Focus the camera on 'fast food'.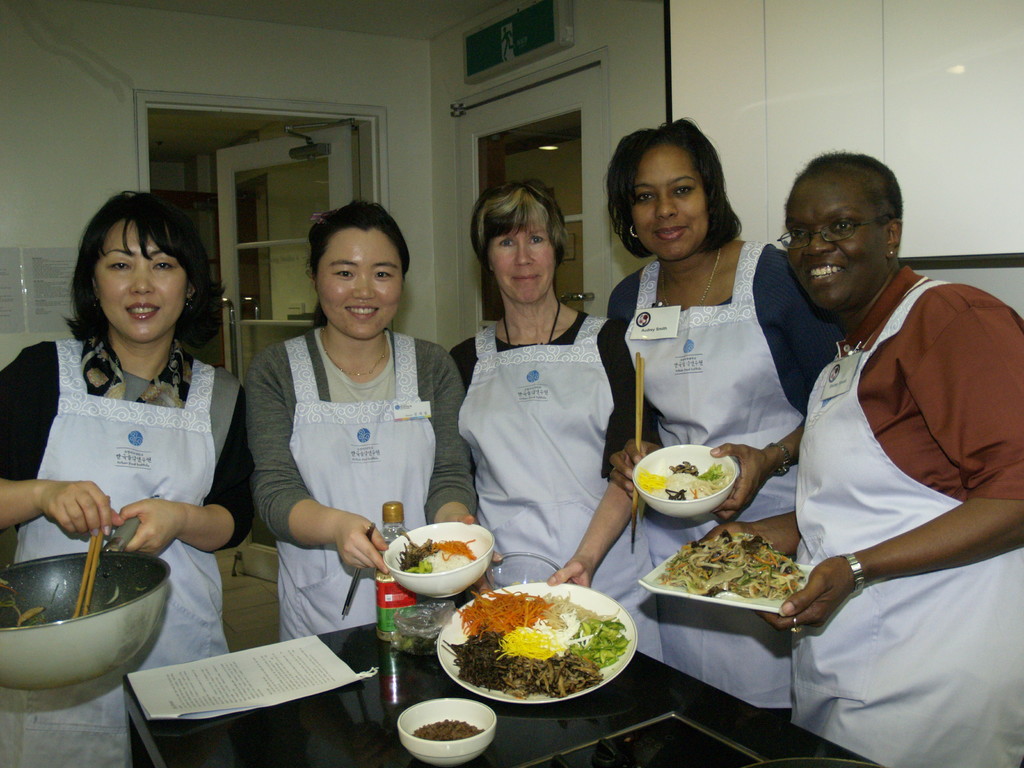
Focus region: locate(639, 455, 728, 500).
